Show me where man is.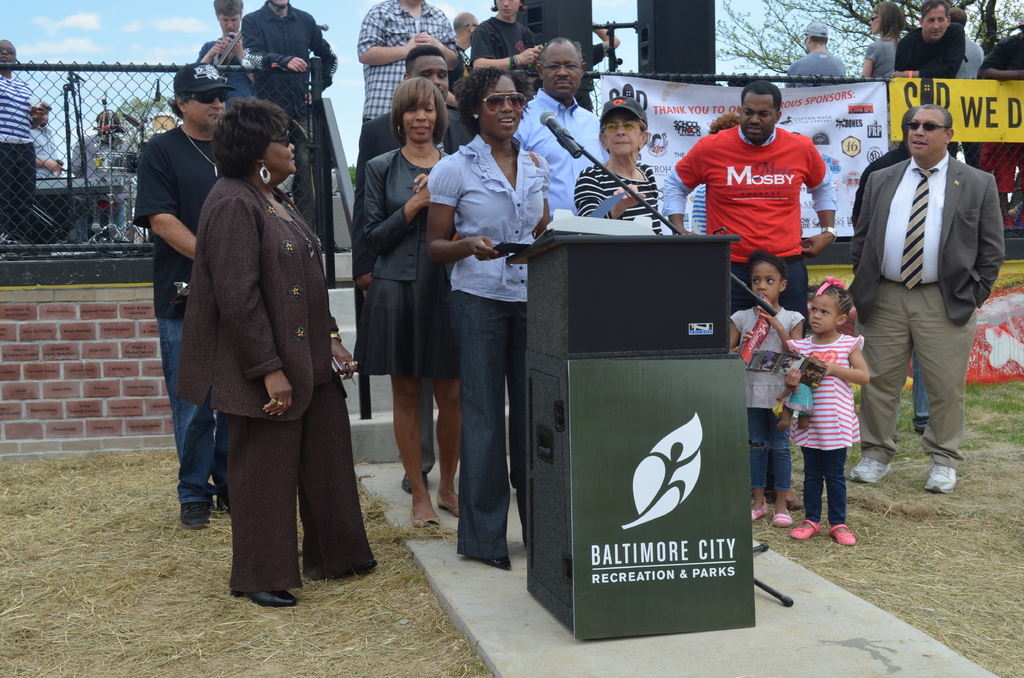
man is at left=836, top=108, right=990, bottom=535.
